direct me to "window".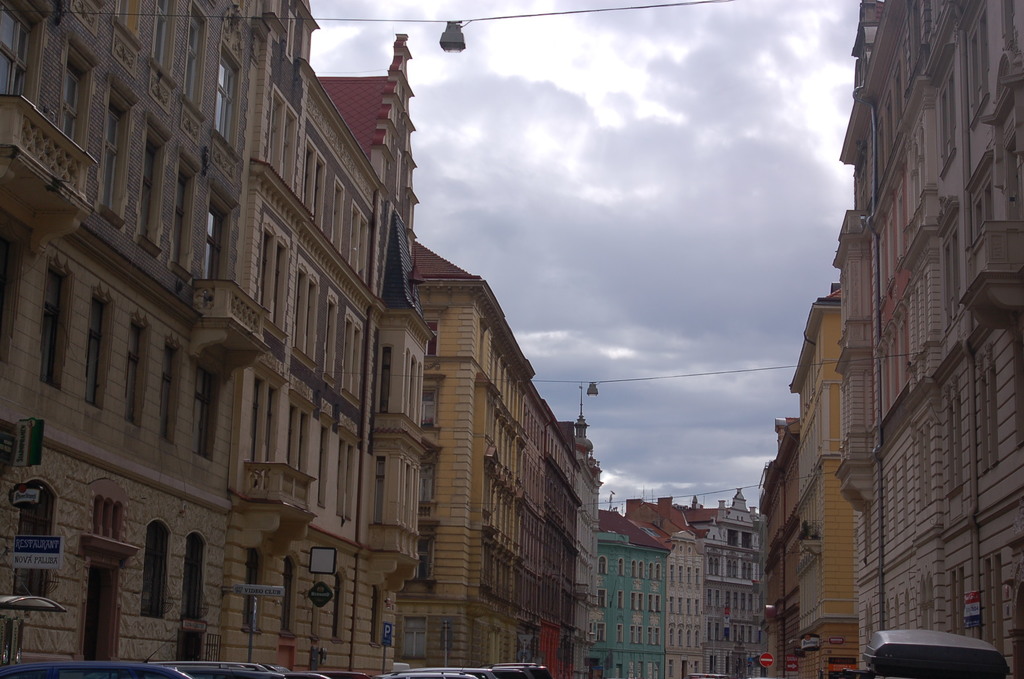
Direction: 371 580 384 651.
